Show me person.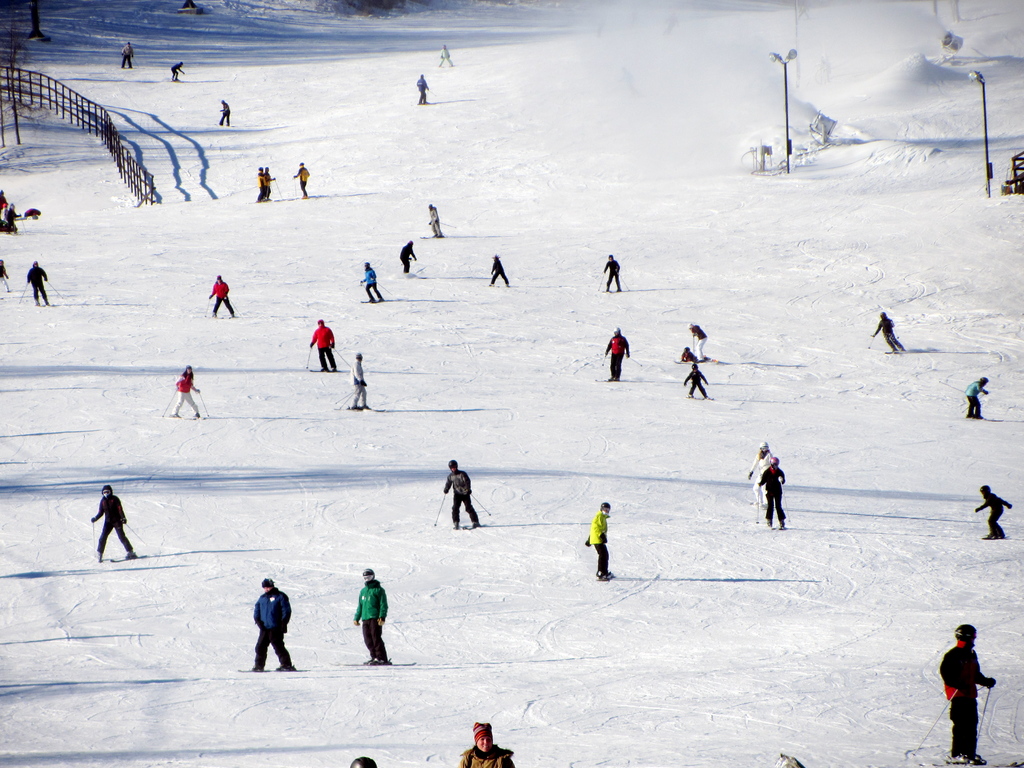
person is here: x1=172, y1=58, x2=188, y2=80.
